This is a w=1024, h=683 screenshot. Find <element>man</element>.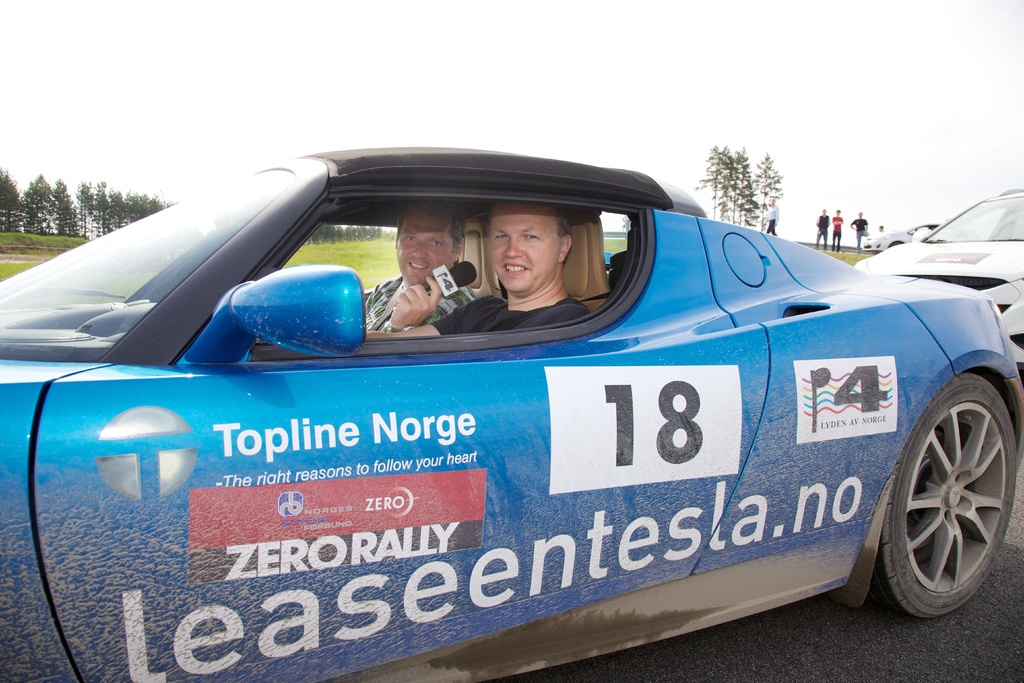
Bounding box: bbox=[870, 218, 888, 243].
